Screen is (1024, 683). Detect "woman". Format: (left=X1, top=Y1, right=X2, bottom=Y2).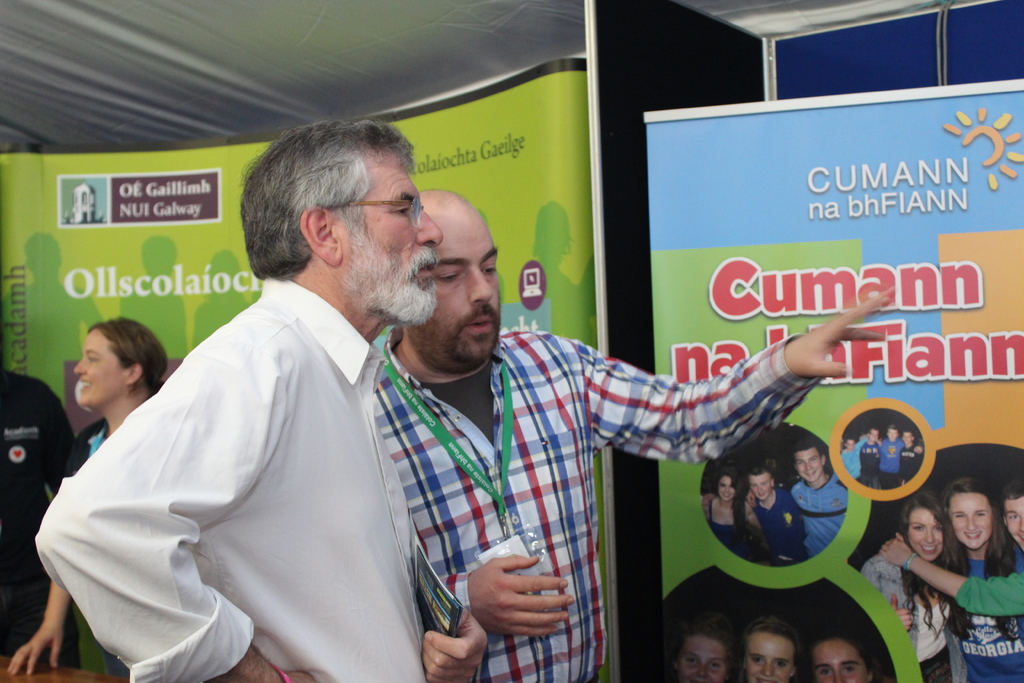
(left=852, top=488, right=975, bottom=682).
